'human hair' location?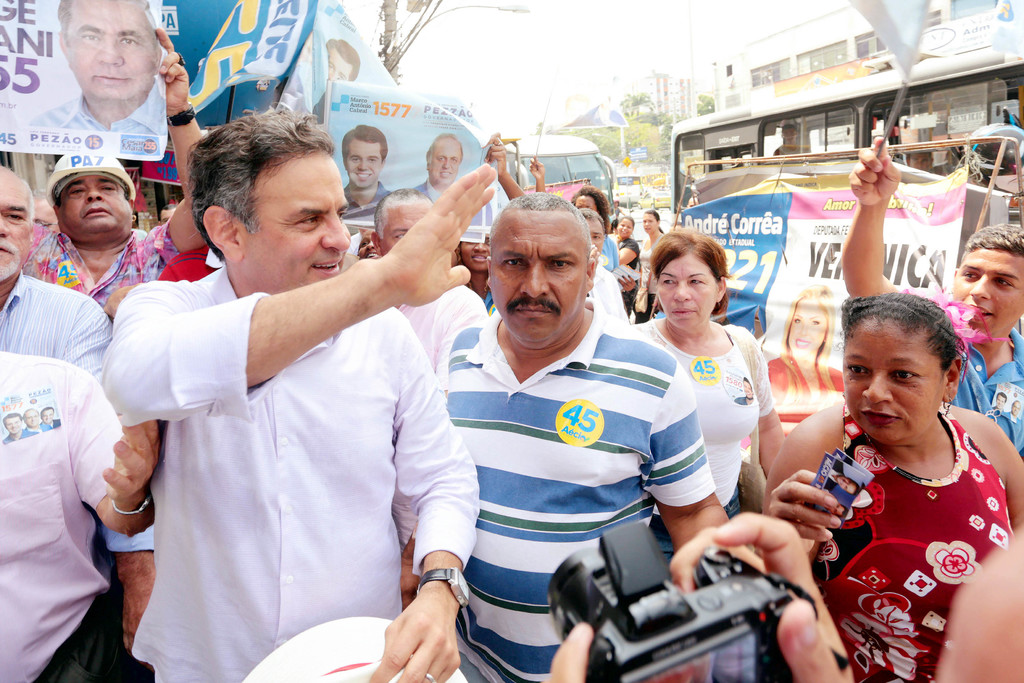
l=780, t=285, r=844, b=398
